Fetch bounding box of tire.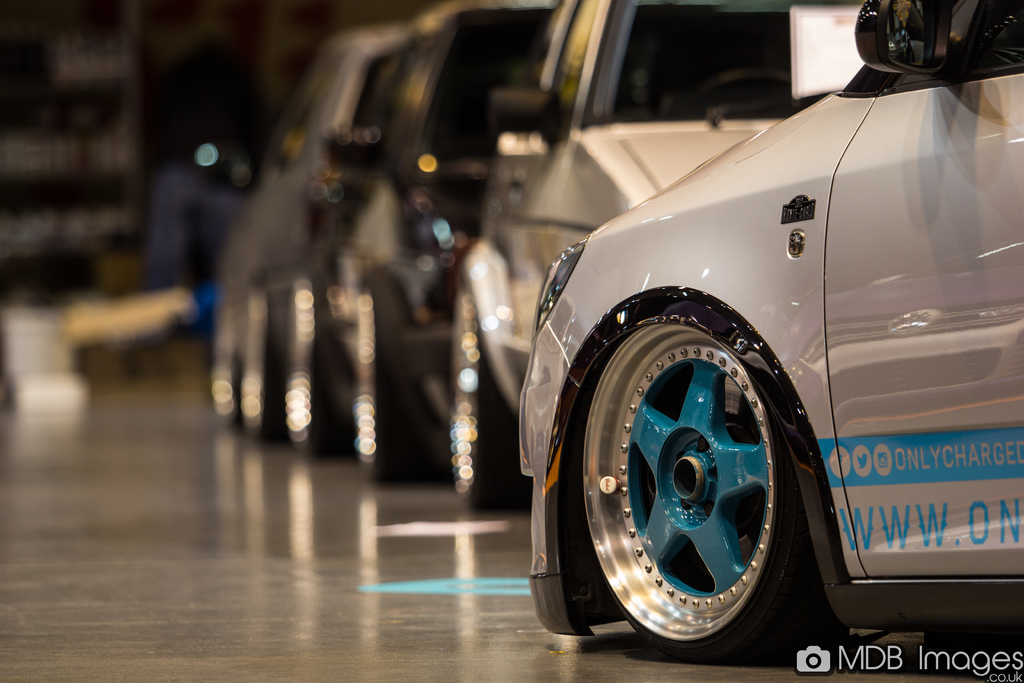
Bbox: 282/274/356/456.
